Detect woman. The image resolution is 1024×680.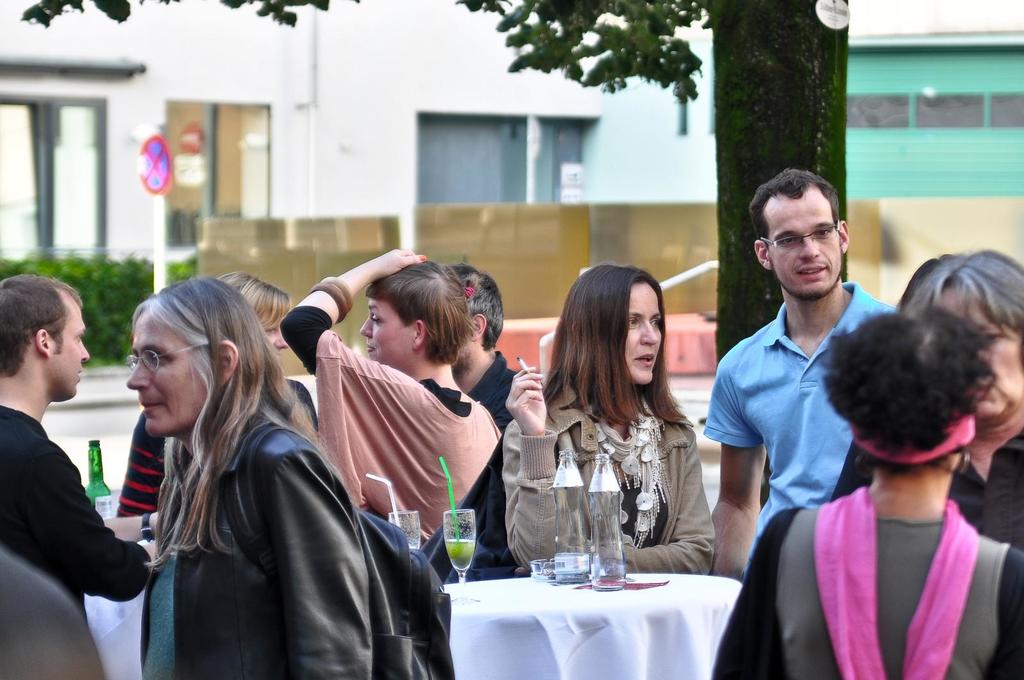
[left=711, top=306, right=1023, bottom=679].
